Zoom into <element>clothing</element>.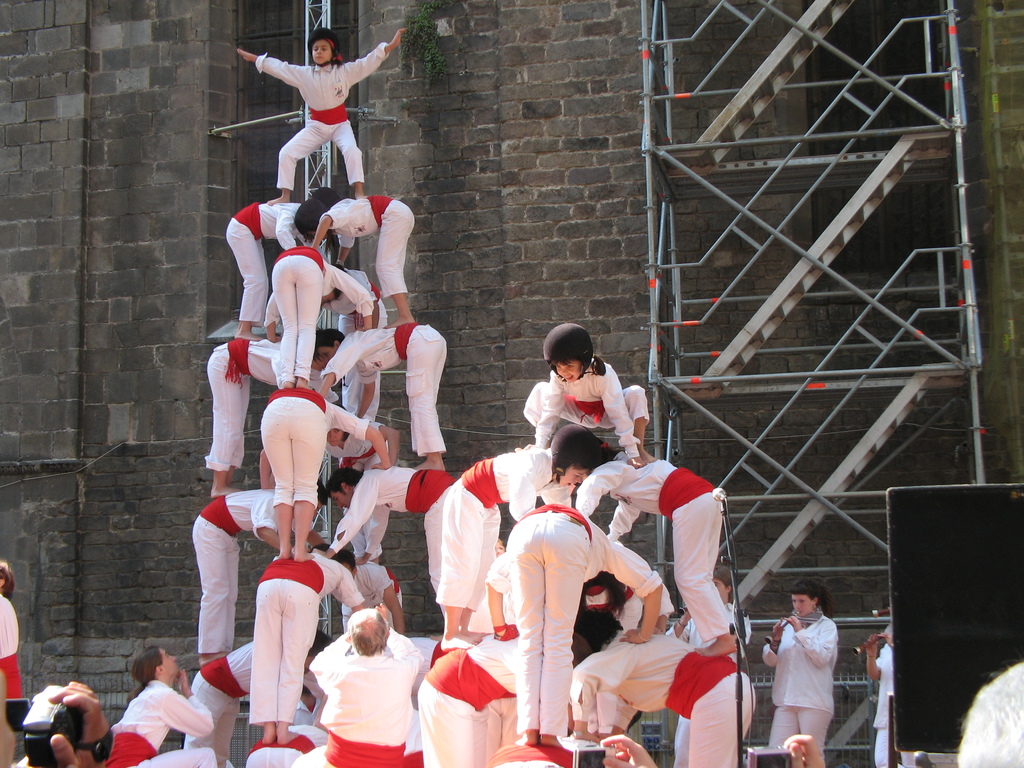
Zoom target: box(486, 502, 660, 732).
